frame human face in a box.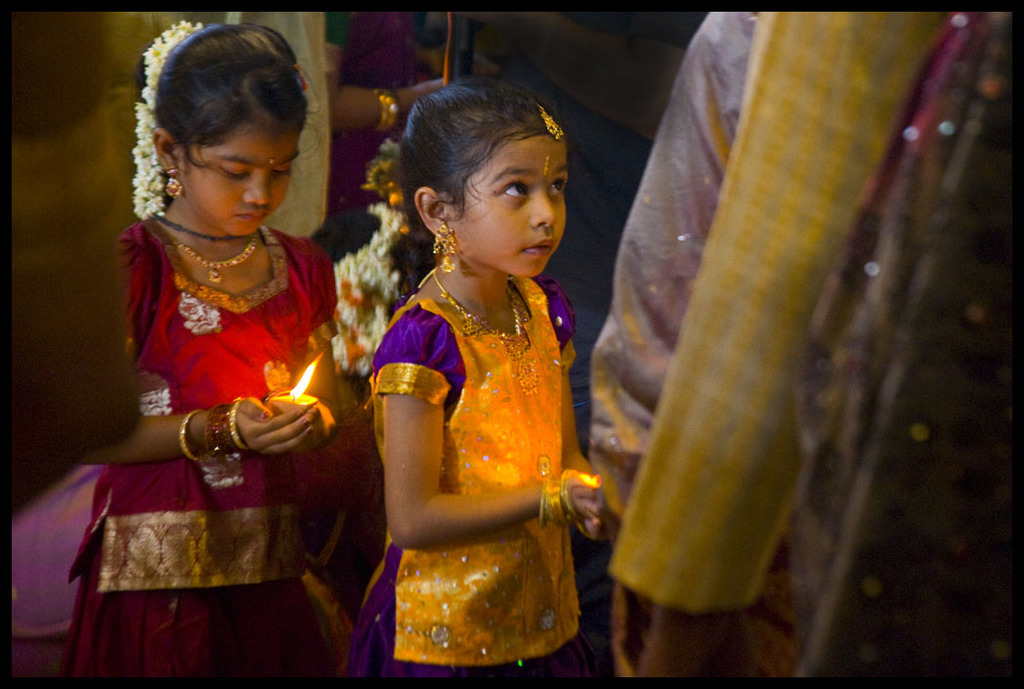
174/130/302/237.
